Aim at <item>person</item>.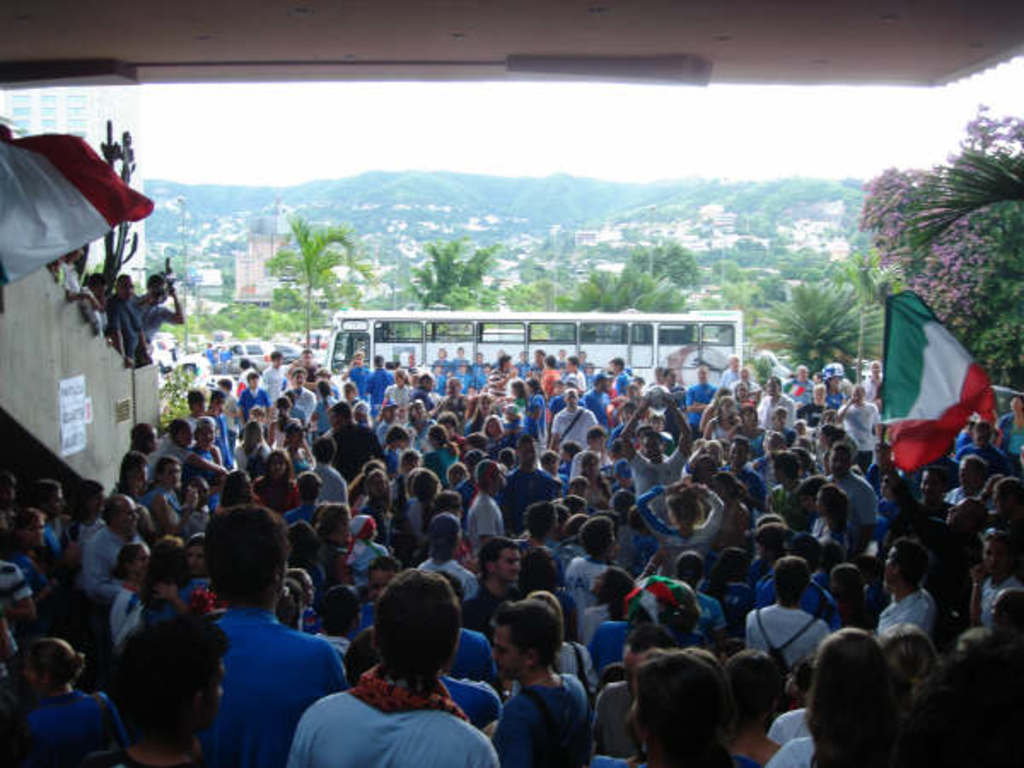
Aimed at 382,364,420,423.
